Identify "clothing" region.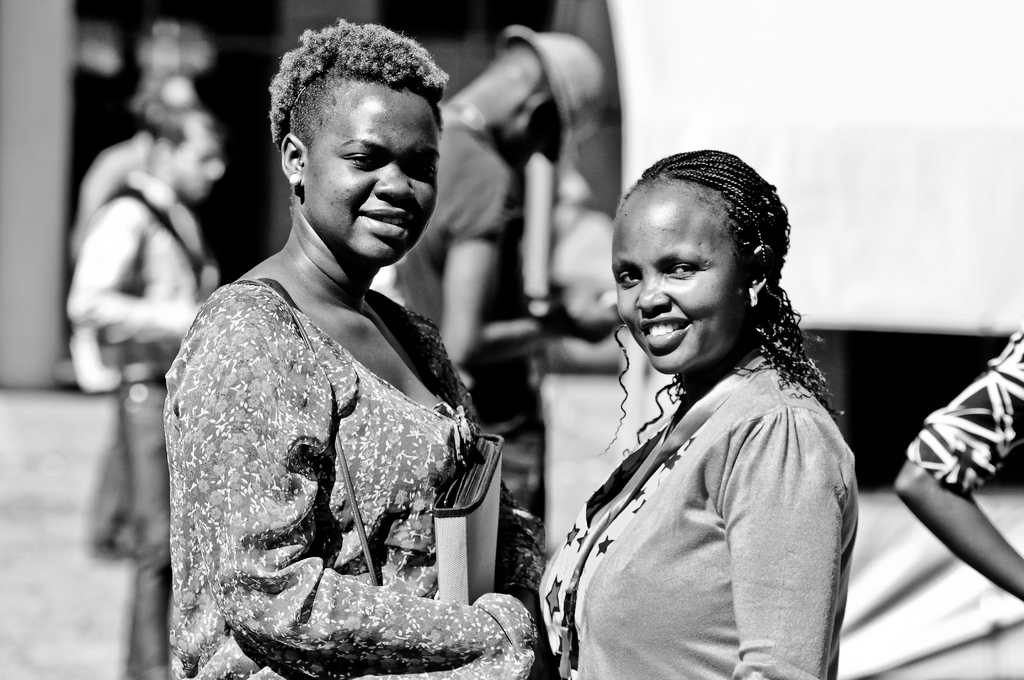
Region: {"left": 74, "top": 170, "right": 218, "bottom": 679}.
